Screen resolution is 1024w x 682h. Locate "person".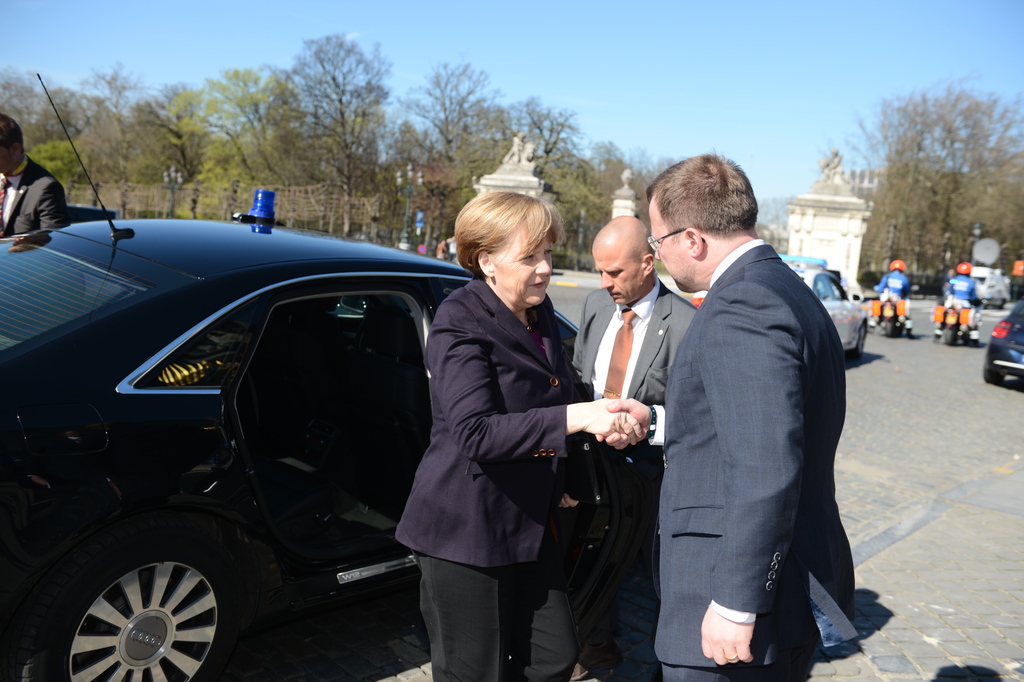
bbox=(0, 108, 76, 236).
